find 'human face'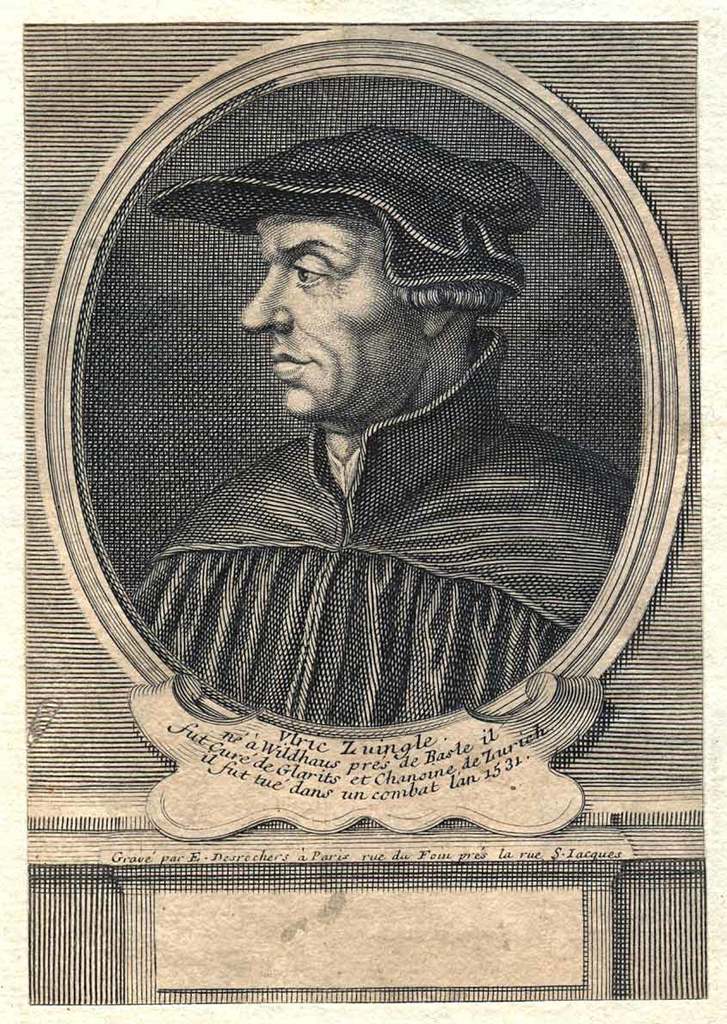
(left=244, top=219, right=423, bottom=420)
